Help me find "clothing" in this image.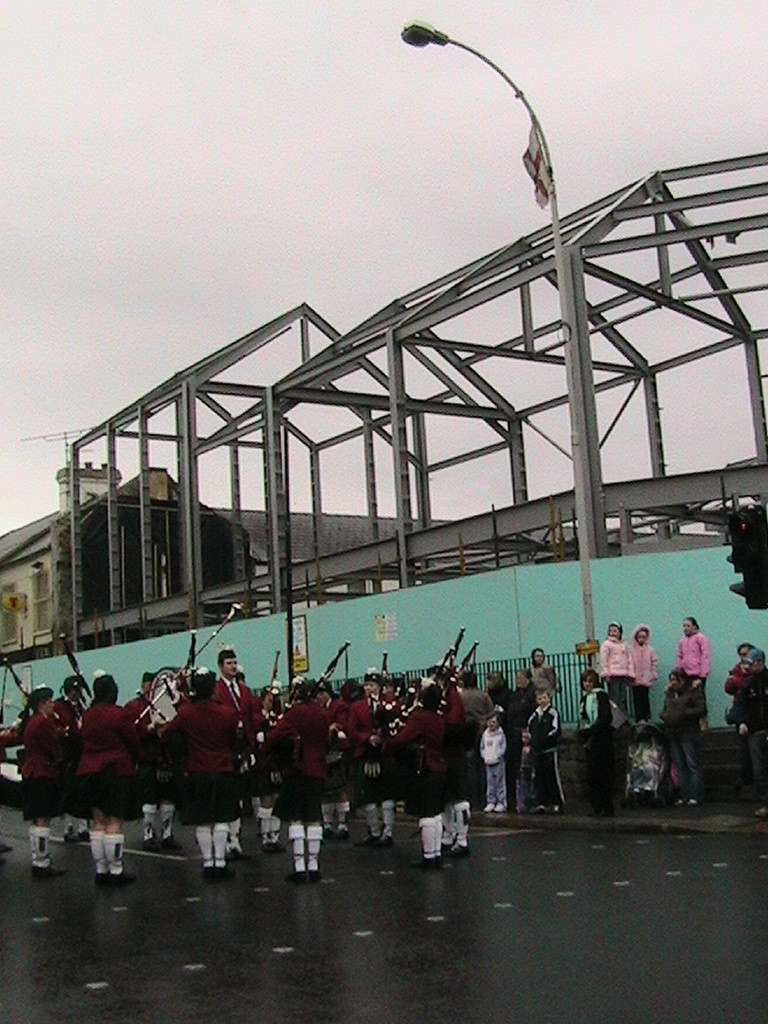
Found it: (x1=273, y1=711, x2=340, y2=812).
